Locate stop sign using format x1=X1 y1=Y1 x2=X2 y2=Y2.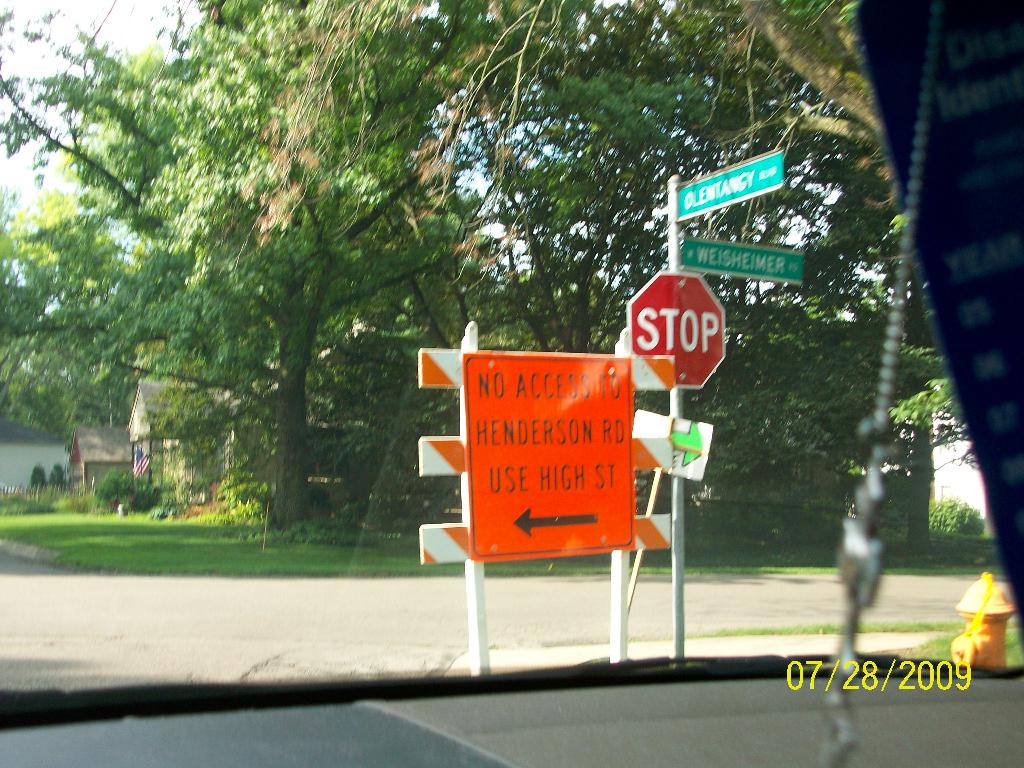
x1=625 y1=268 x2=727 y2=392.
